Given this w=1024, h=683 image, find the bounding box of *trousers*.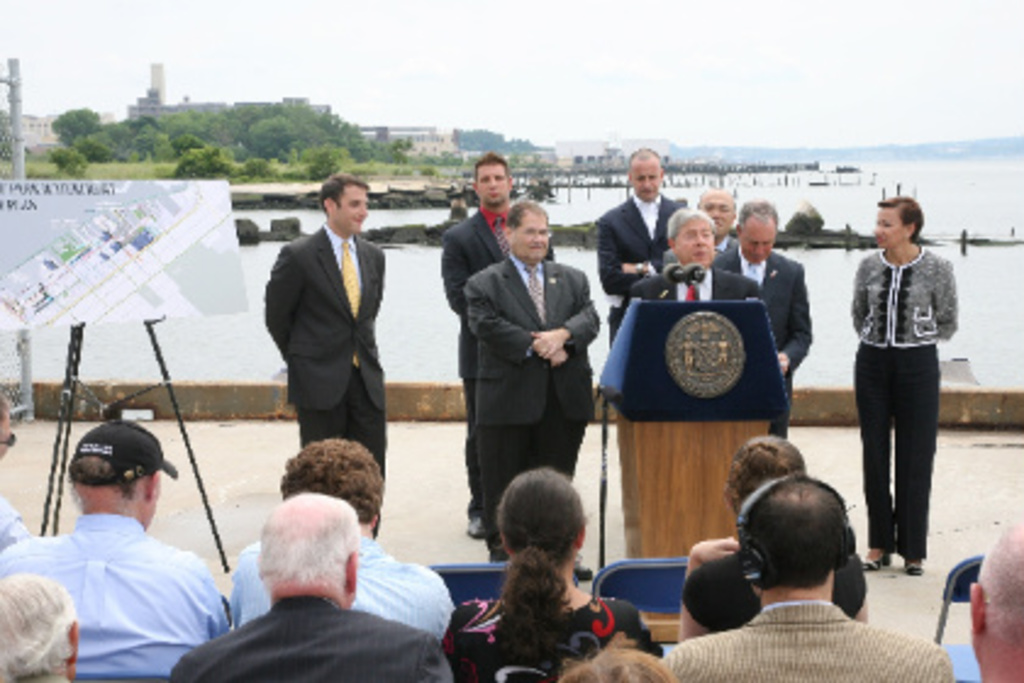
293/378/380/473.
